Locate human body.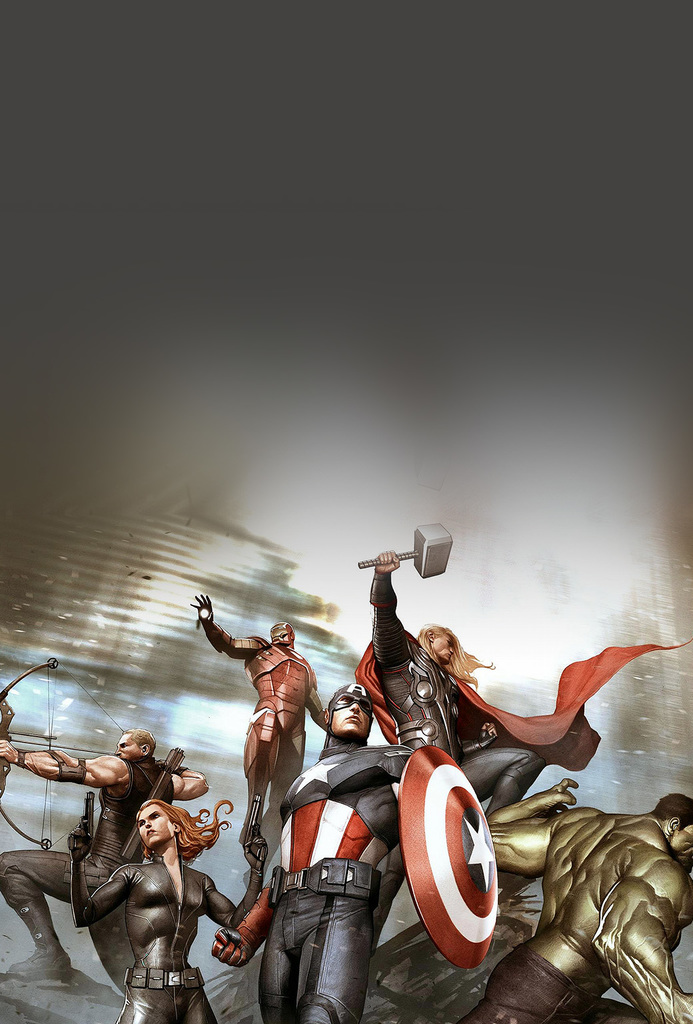
Bounding box: 207/743/420/1023.
